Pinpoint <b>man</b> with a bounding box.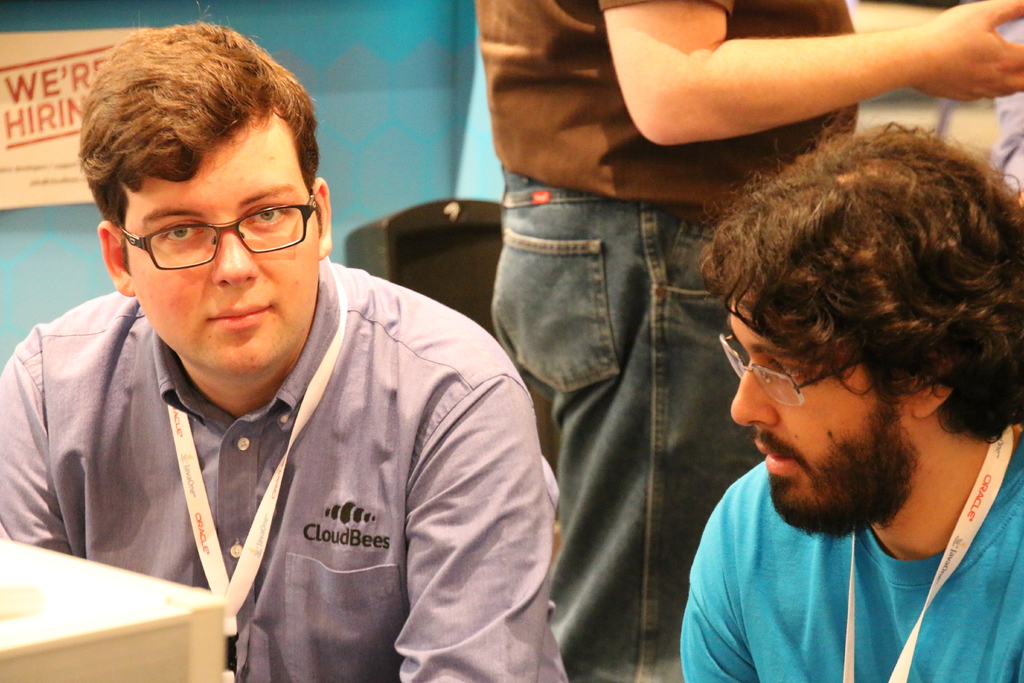
l=5, t=42, r=595, b=677.
